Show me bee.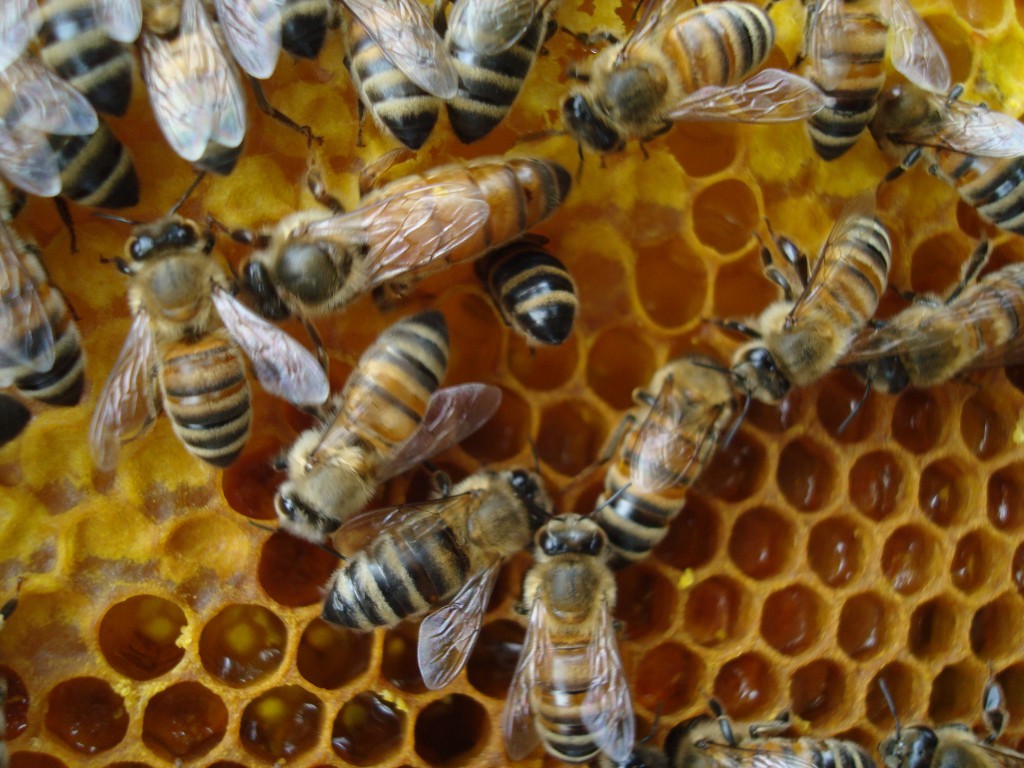
bee is here: bbox(213, 124, 584, 334).
